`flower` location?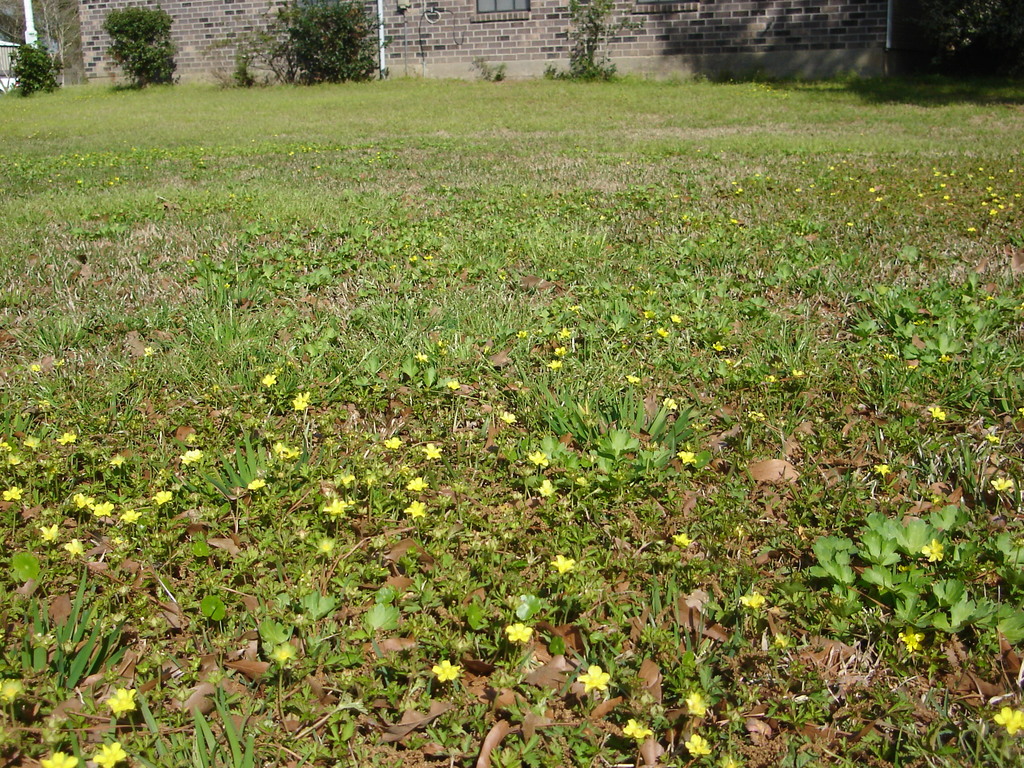
pyautogui.locateOnScreen(794, 371, 806, 381)
